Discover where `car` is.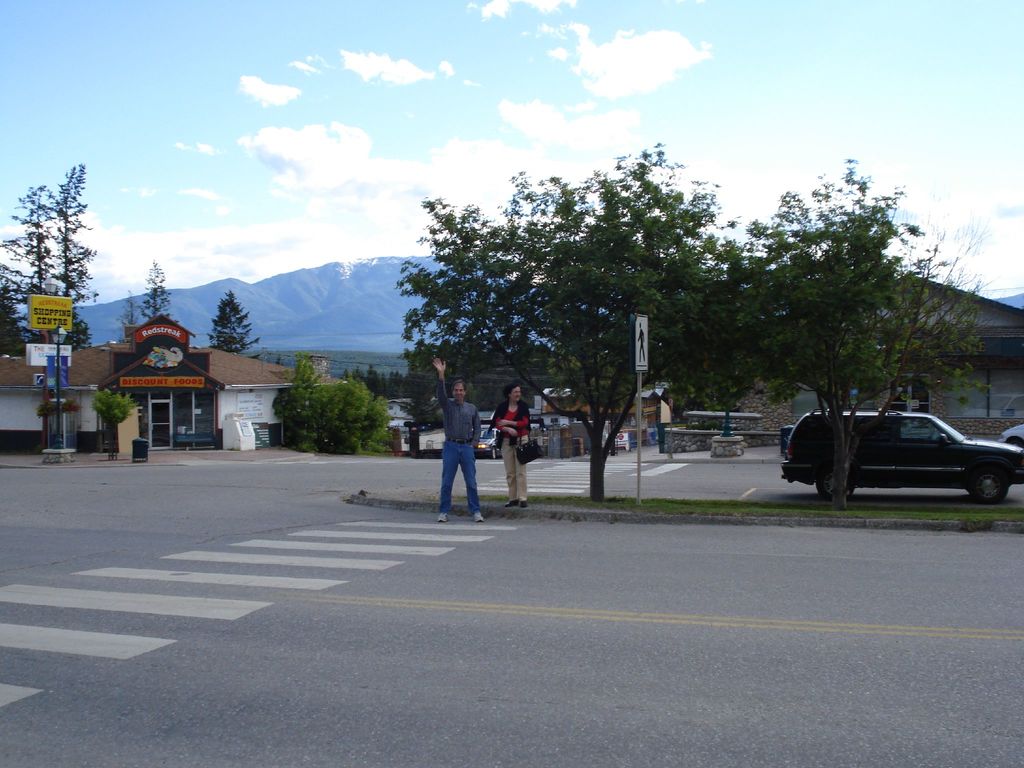
Discovered at BBox(474, 428, 502, 461).
